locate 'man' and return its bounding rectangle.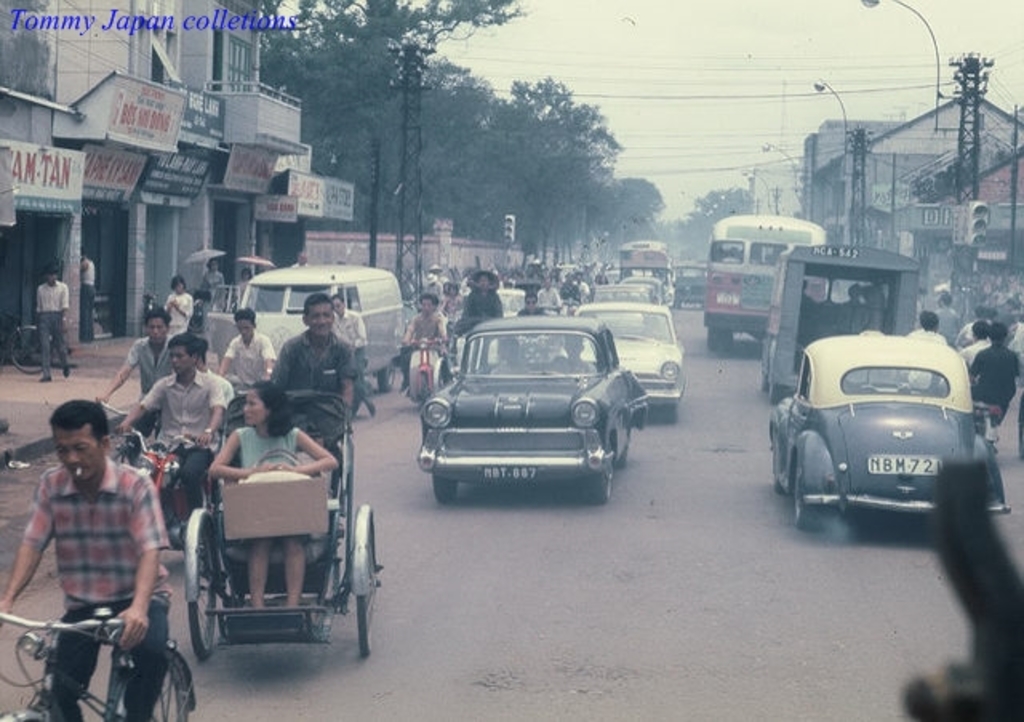
2,408,181,714.
